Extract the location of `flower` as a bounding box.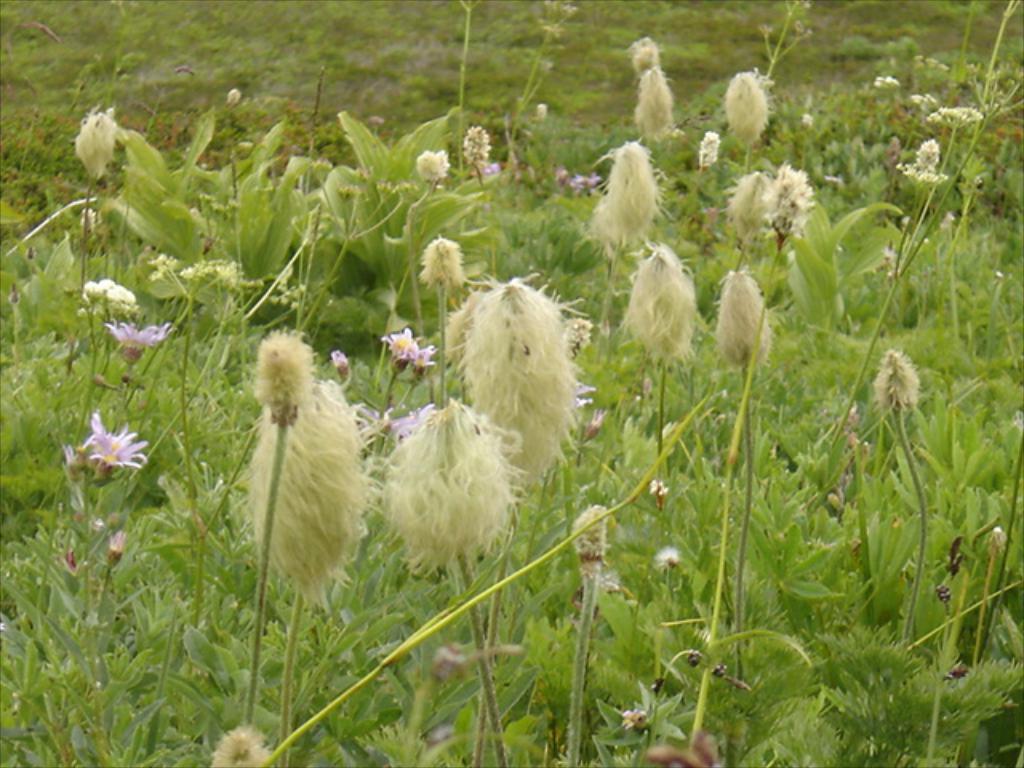
573/168/600/187.
